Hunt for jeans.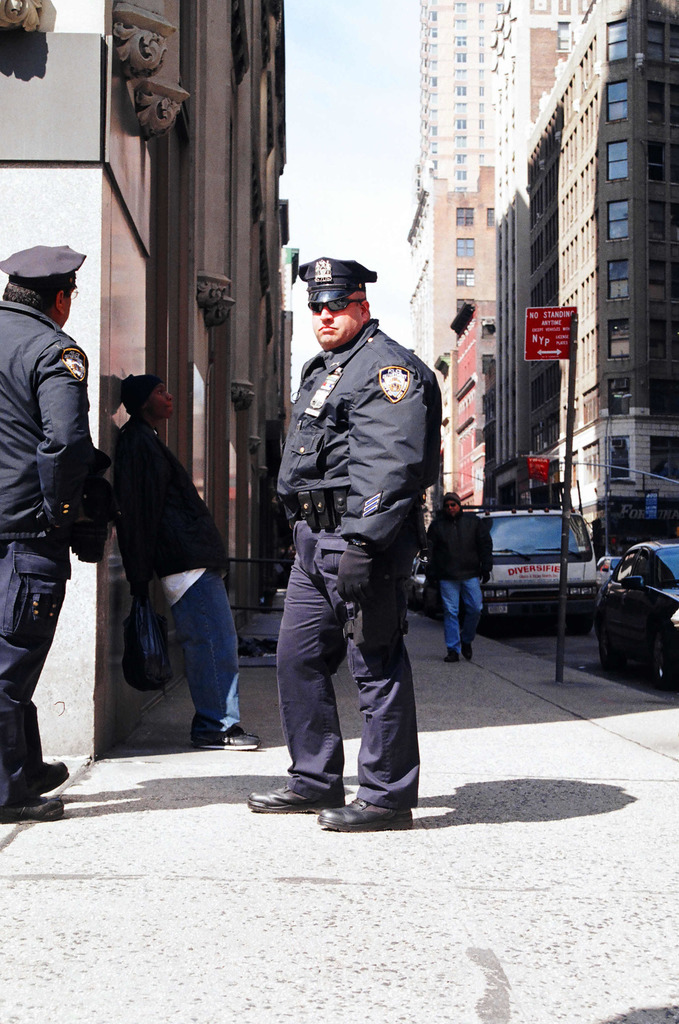
Hunted down at select_region(440, 578, 482, 655).
